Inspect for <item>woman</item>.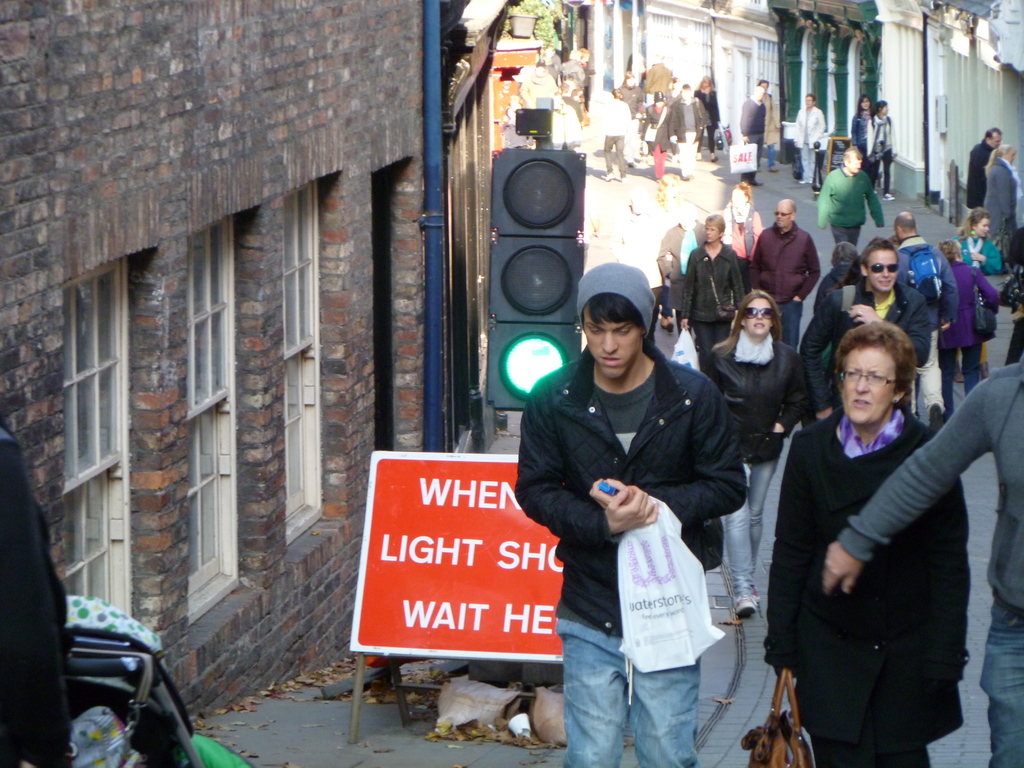
Inspection: x1=939, y1=241, x2=1000, y2=418.
